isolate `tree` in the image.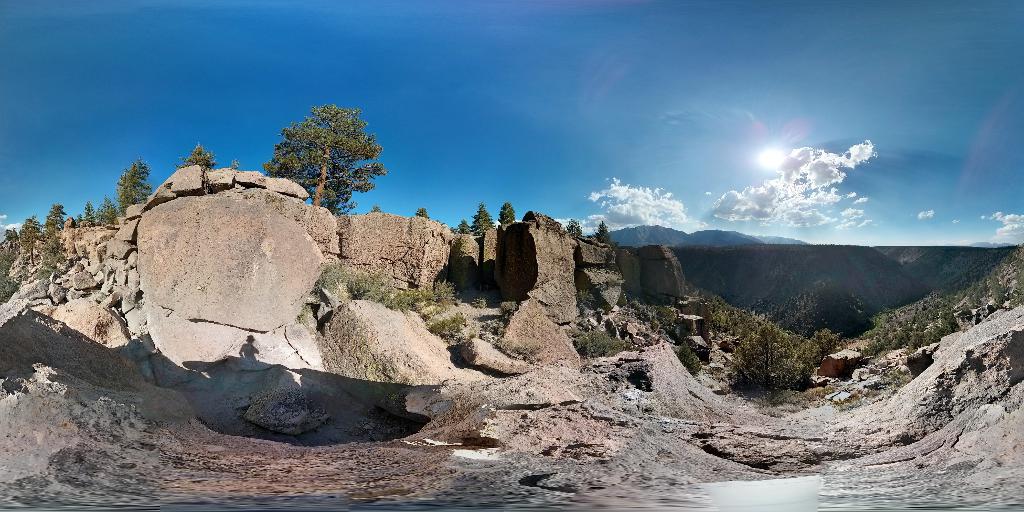
Isolated region: (x1=460, y1=217, x2=471, y2=235).
